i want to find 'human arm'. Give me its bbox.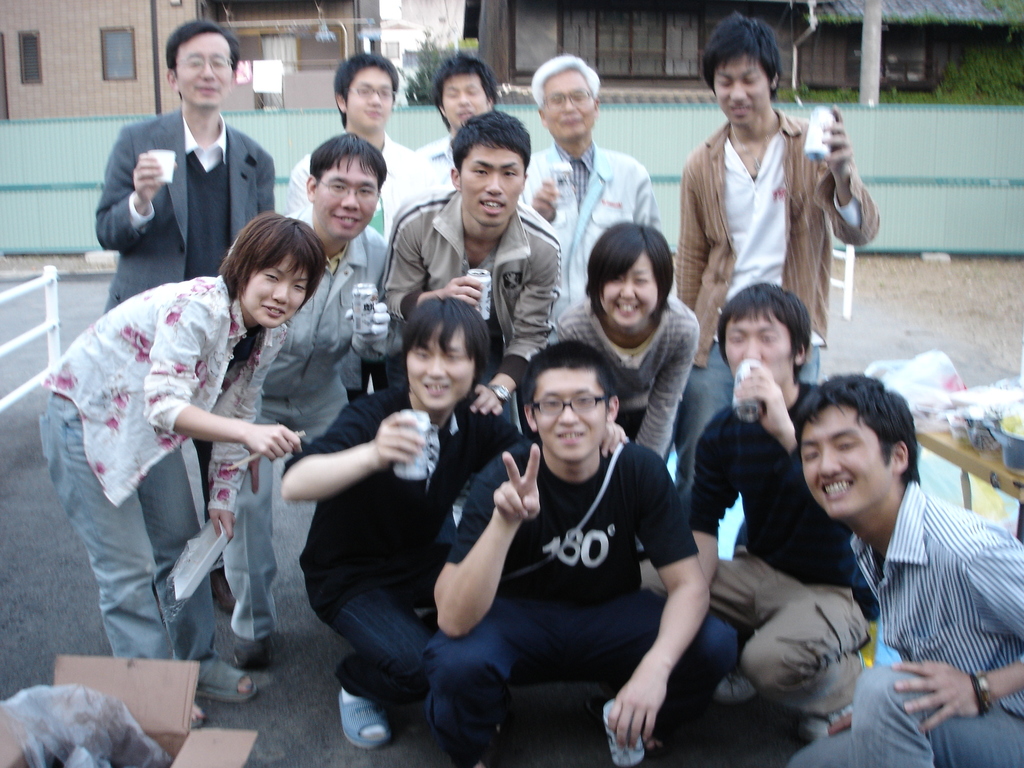
bbox=[144, 298, 308, 463].
